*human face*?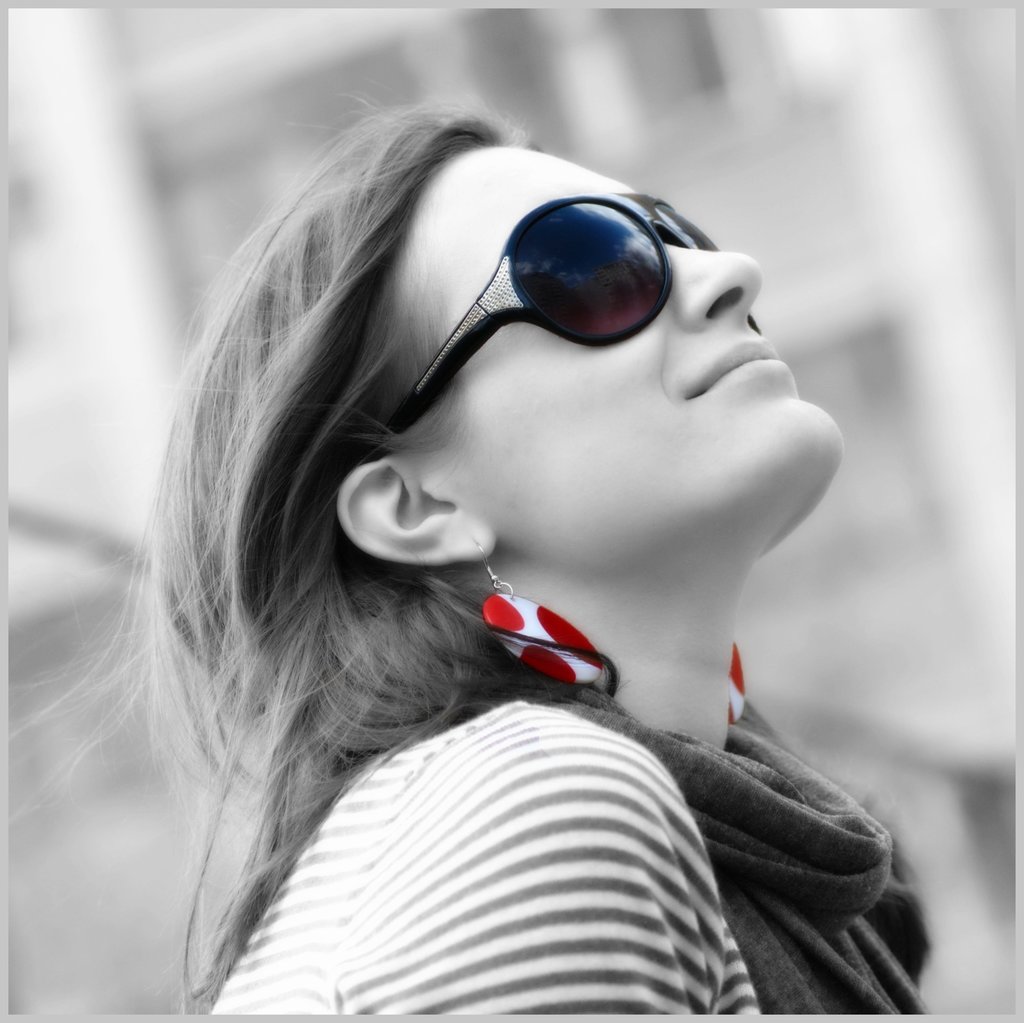
rect(410, 138, 840, 567)
